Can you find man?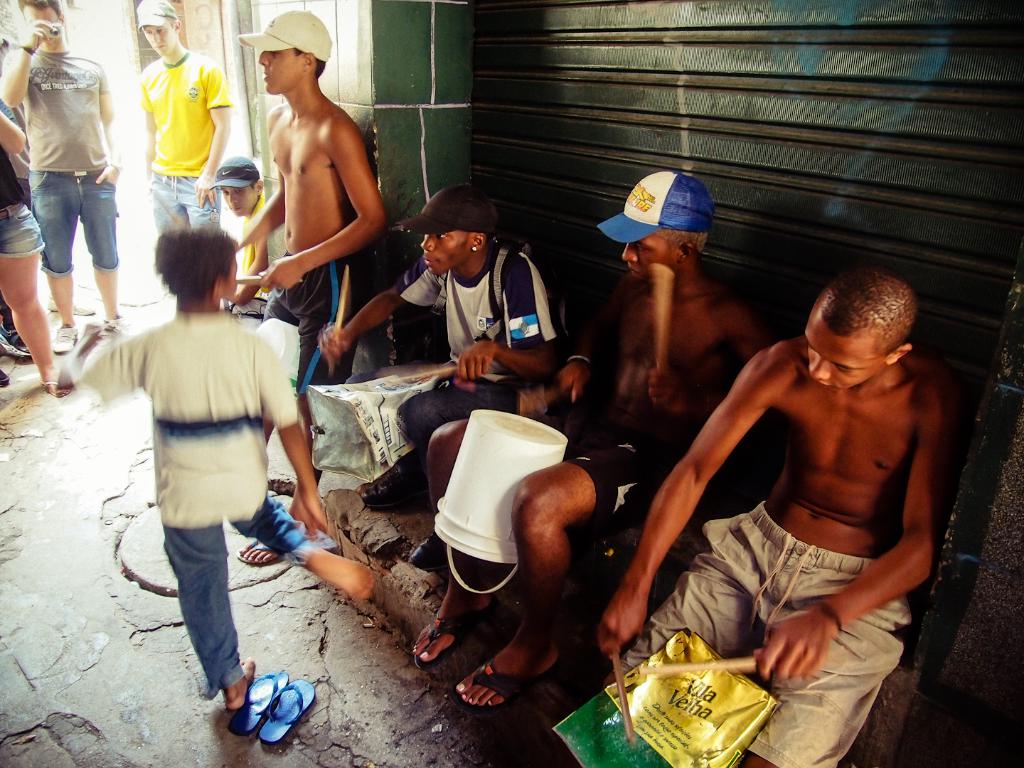
Yes, bounding box: rect(471, 174, 761, 710).
